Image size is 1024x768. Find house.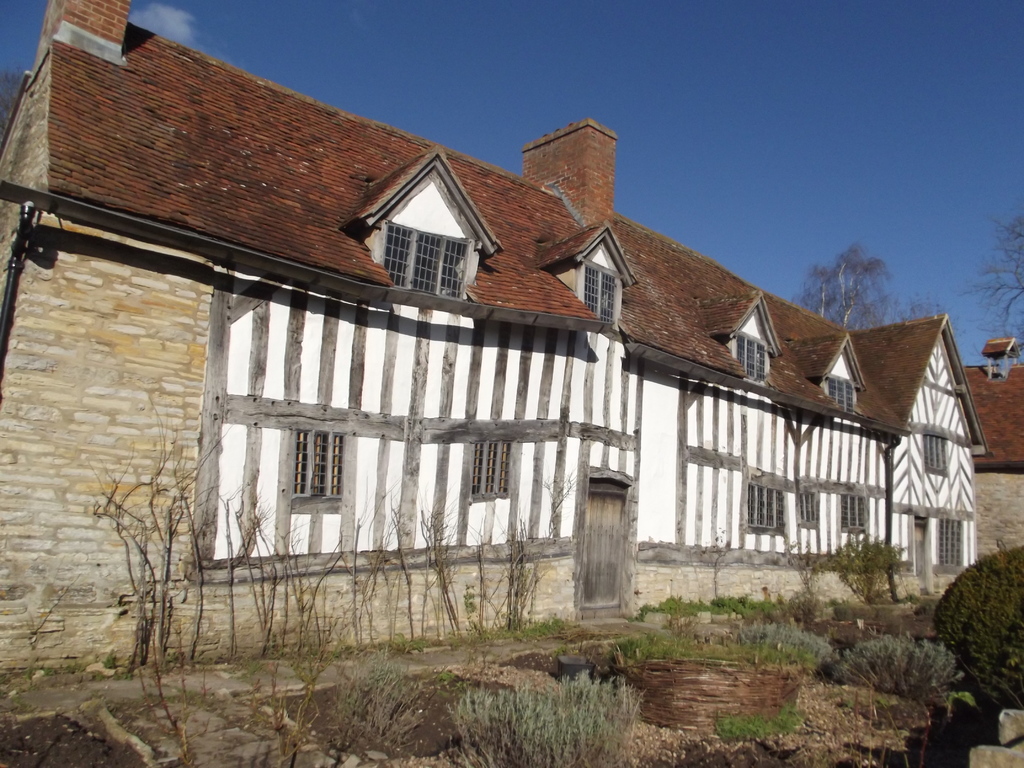
x1=0 y1=0 x2=989 y2=680.
